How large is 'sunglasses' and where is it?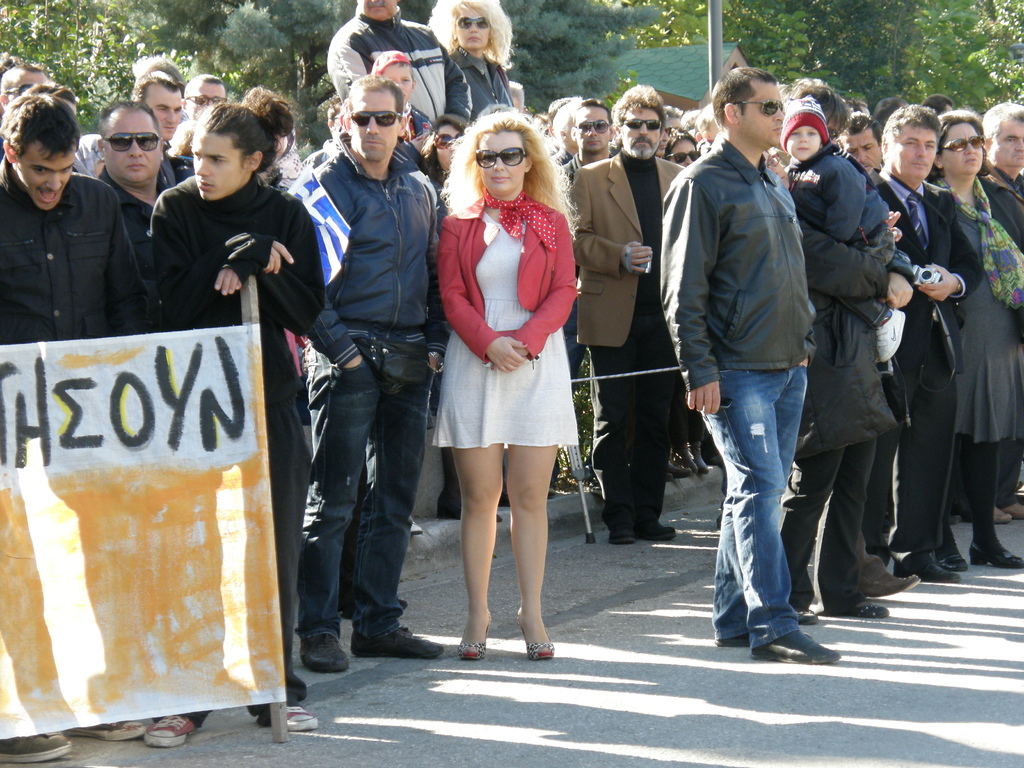
Bounding box: select_region(459, 16, 490, 31).
